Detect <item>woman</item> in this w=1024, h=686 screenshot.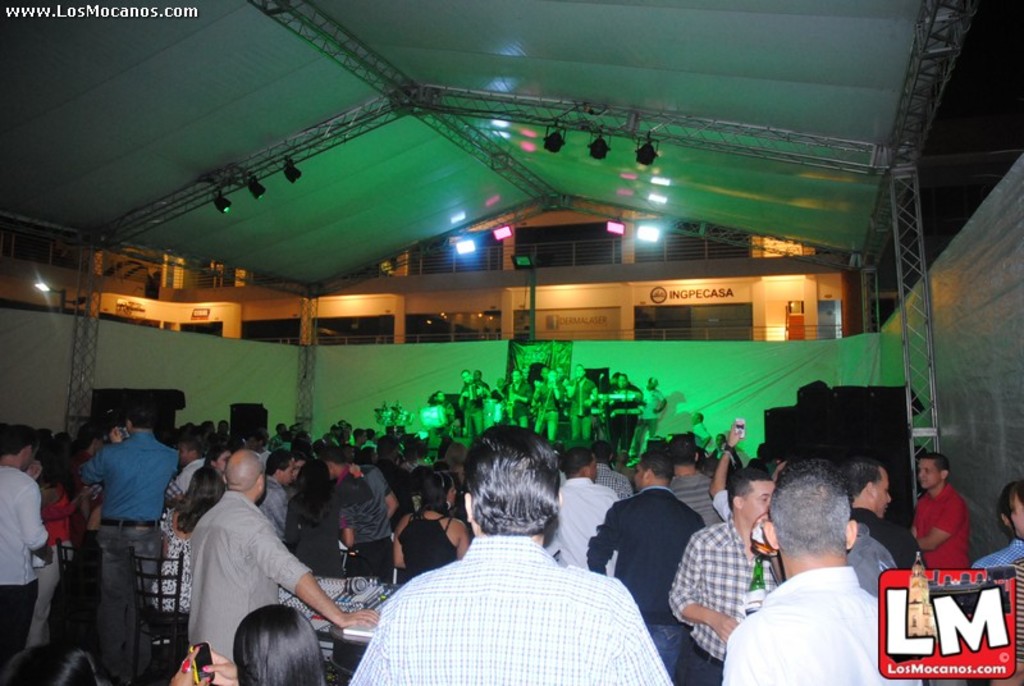
Detection: 24,438,81,649.
